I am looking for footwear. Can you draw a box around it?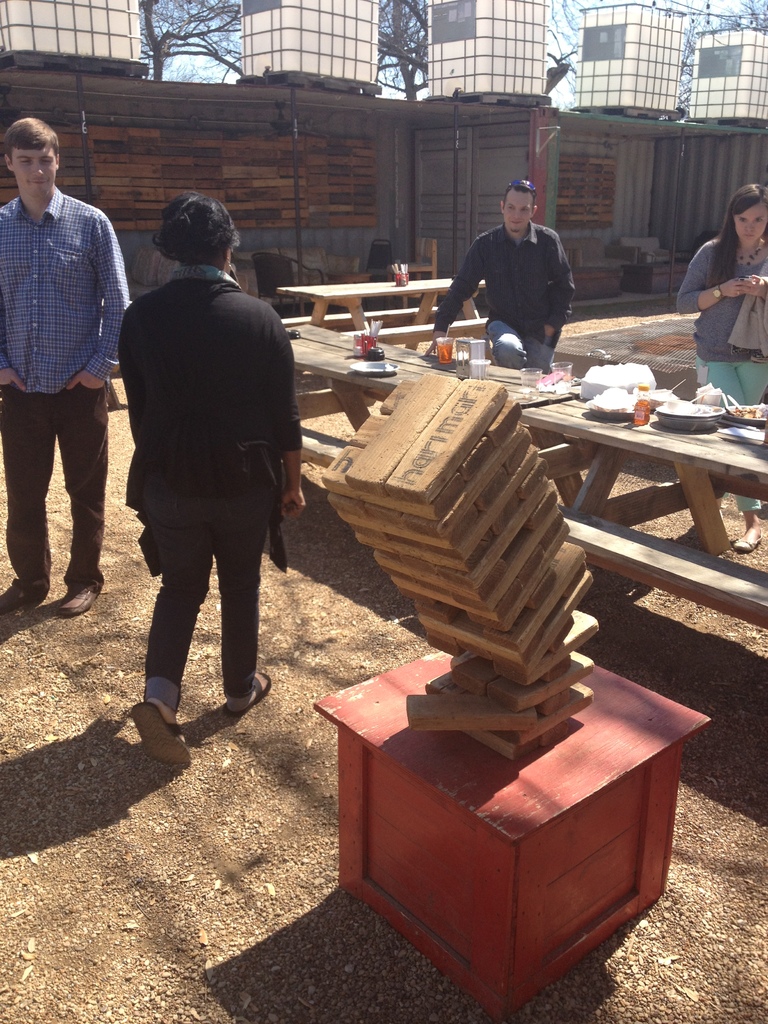
Sure, the bounding box is detection(734, 535, 758, 552).
